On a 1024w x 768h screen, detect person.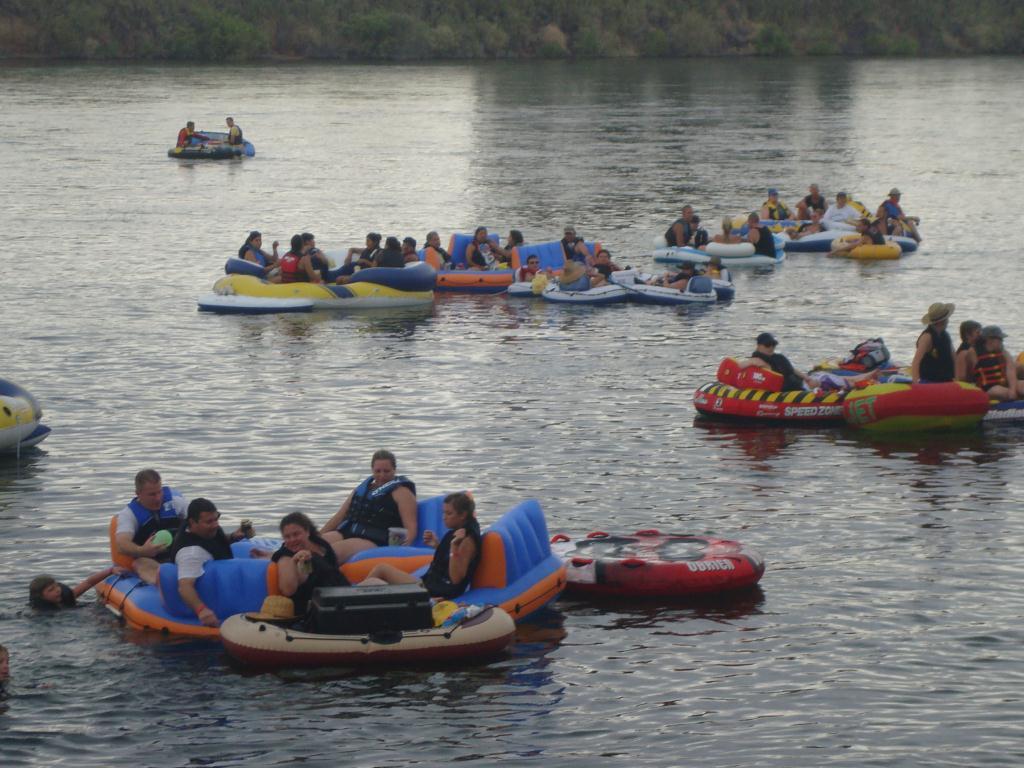
region(273, 511, 350, 610).
